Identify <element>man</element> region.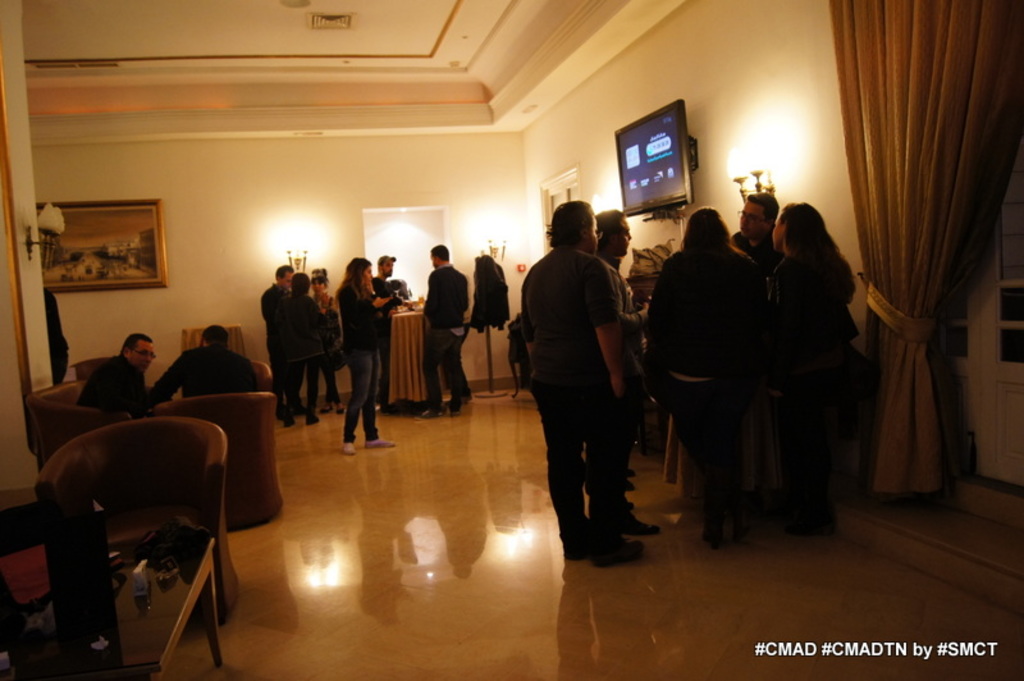
Region: BBox(417, 243, 468, 420).
